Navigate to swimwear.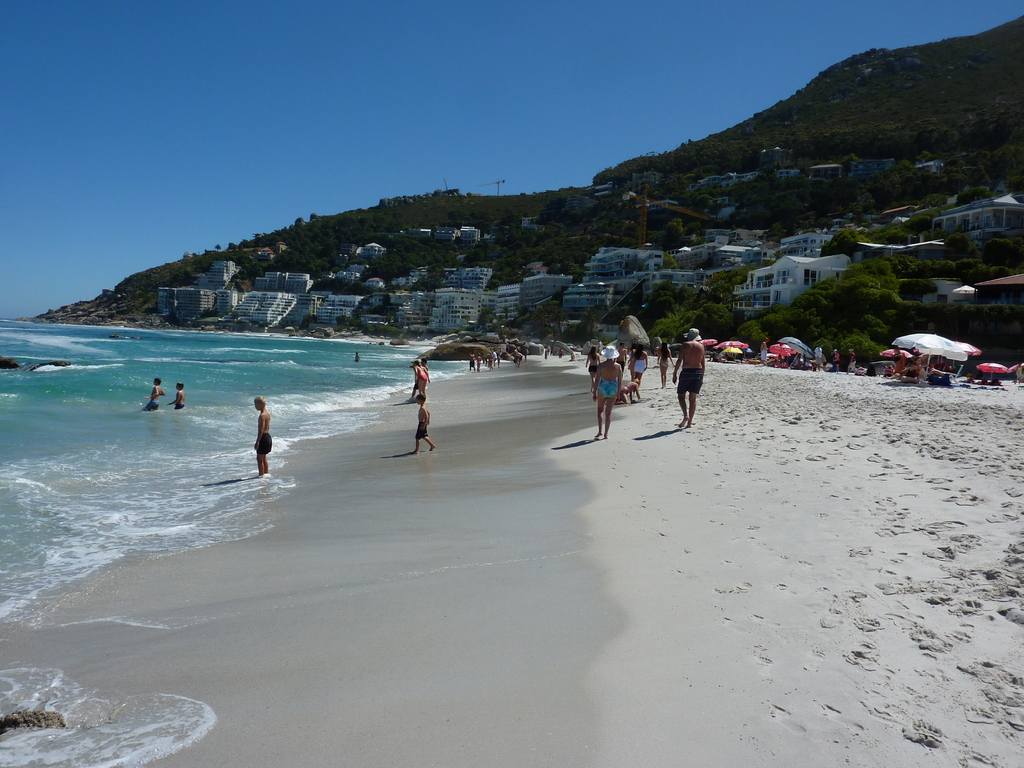
Navigation target: (x1=254, y1=435, x2=275, y2=460).
